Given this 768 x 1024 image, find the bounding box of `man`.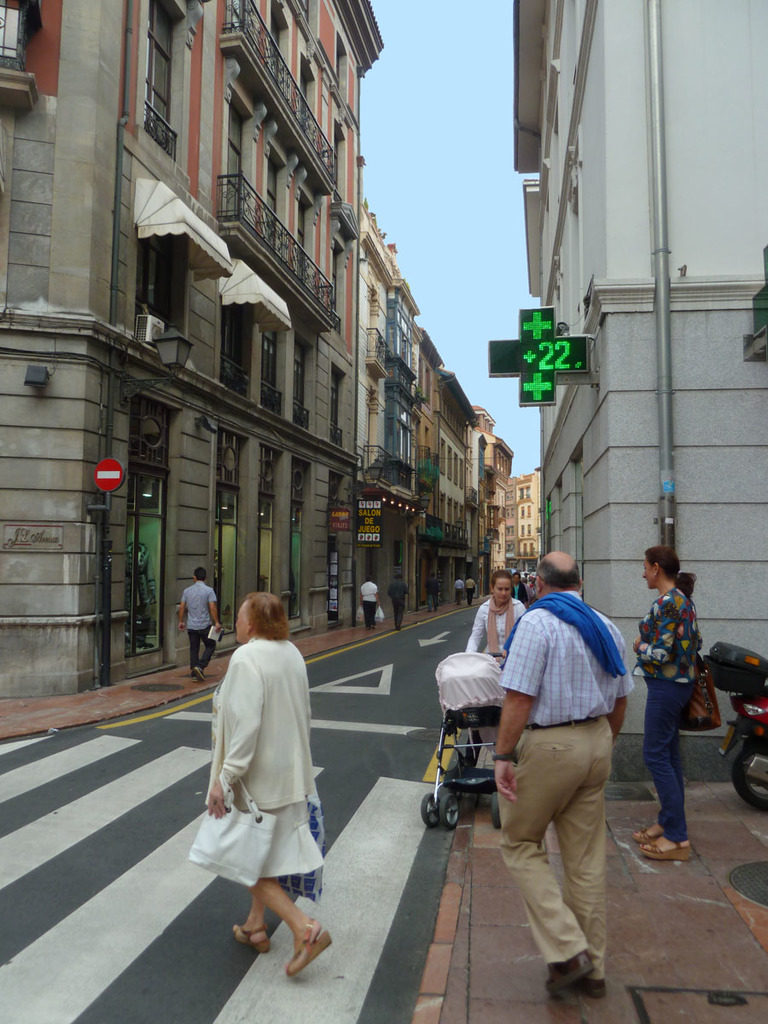
<region>456, 579, 459, 603</region>.
